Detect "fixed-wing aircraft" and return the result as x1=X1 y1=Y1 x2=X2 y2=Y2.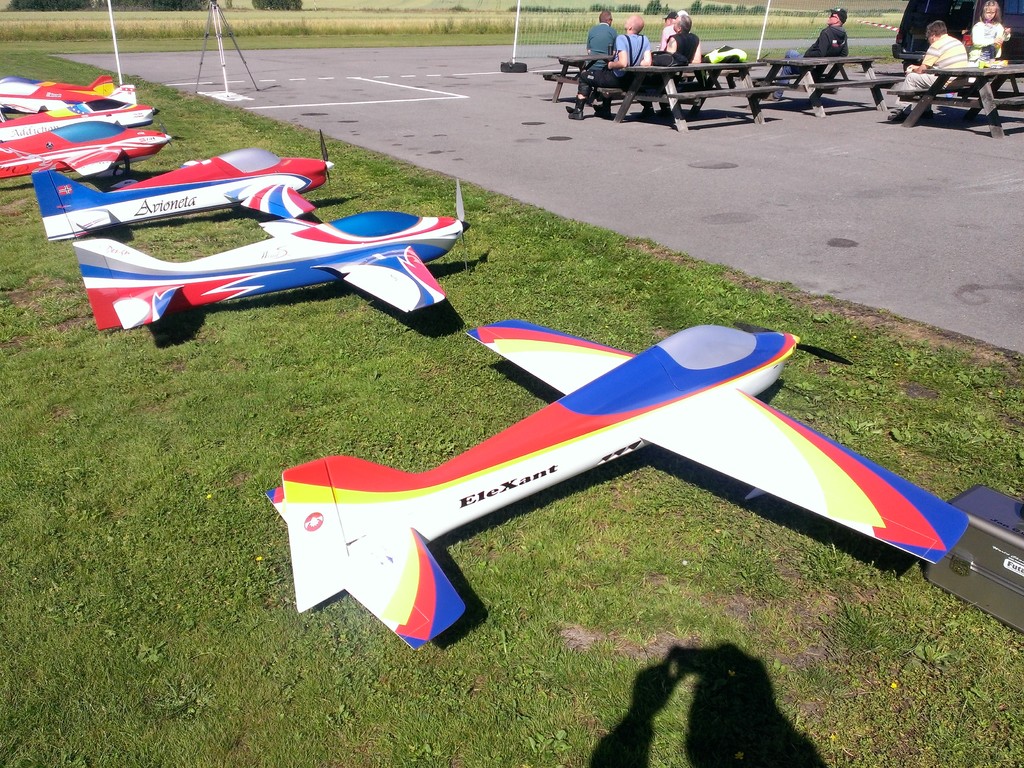
x1=0 y1=116 x2=179 y2=175.
